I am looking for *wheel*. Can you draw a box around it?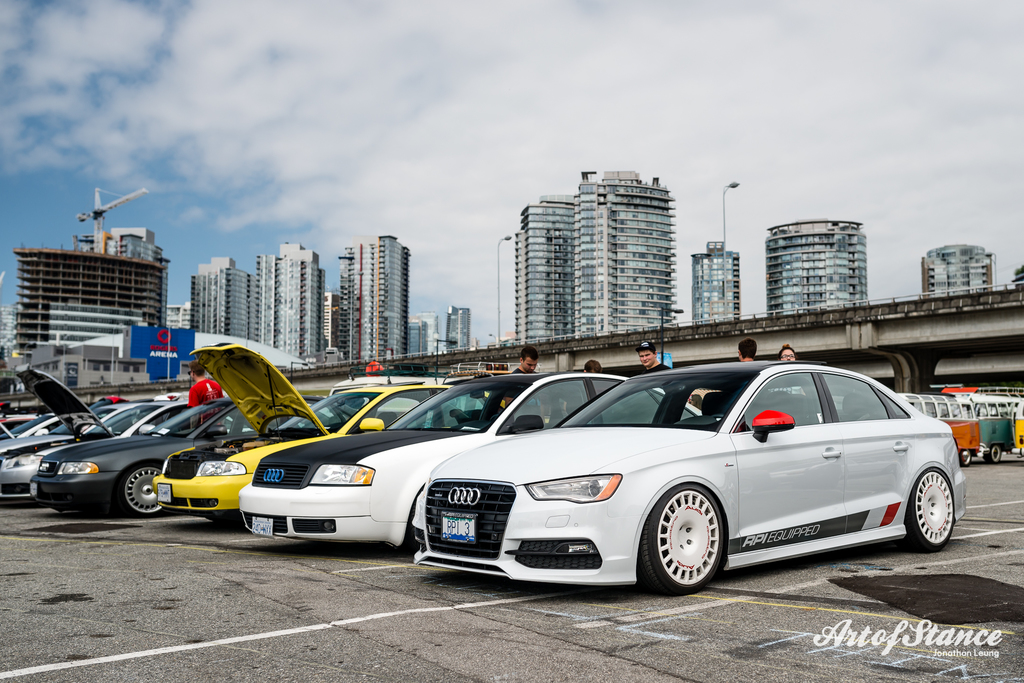
Sure, the bounding box is [left=908, top=466, right=952, bottom=552].
